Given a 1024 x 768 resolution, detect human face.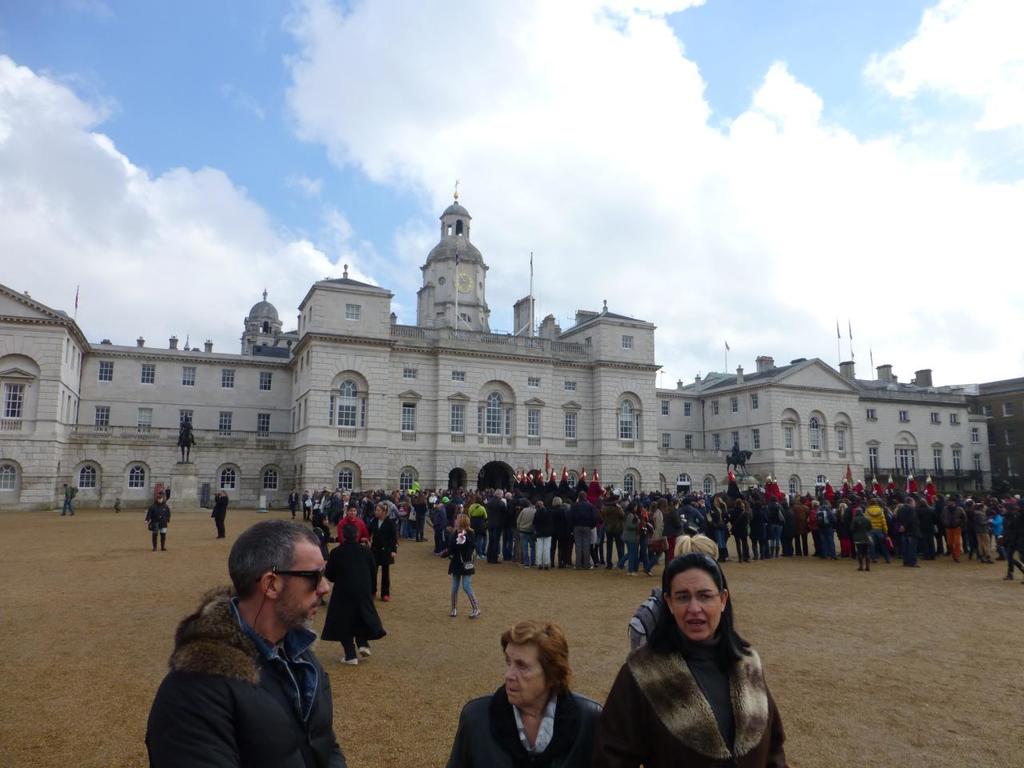
668:567:718:635.
